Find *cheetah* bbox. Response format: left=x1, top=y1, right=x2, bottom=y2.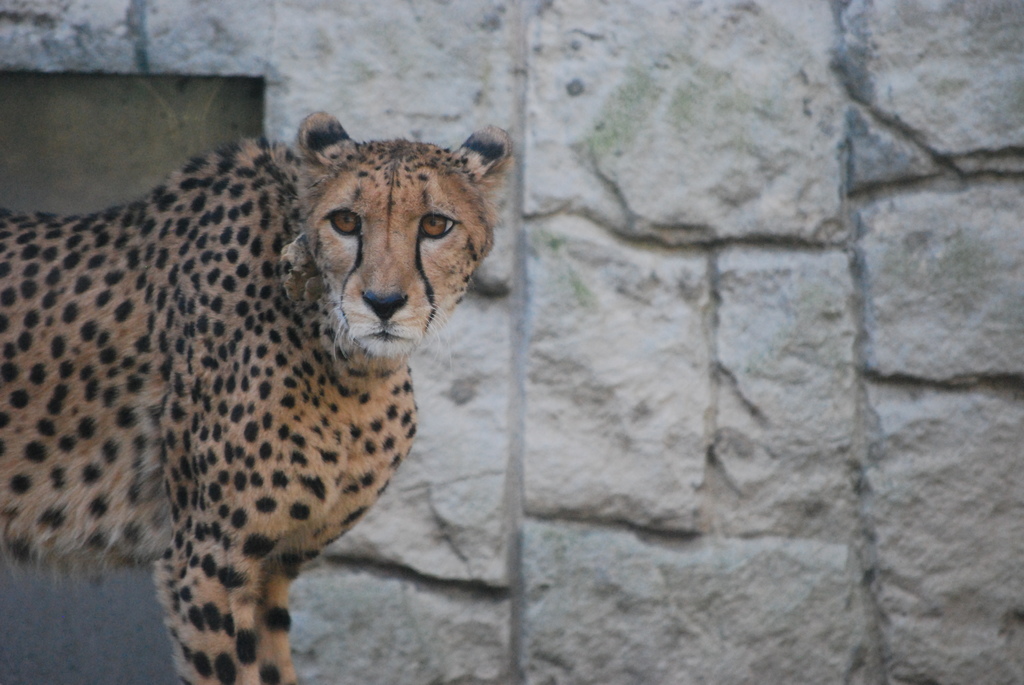
left=0, top=113, right=513, bottom=684.
